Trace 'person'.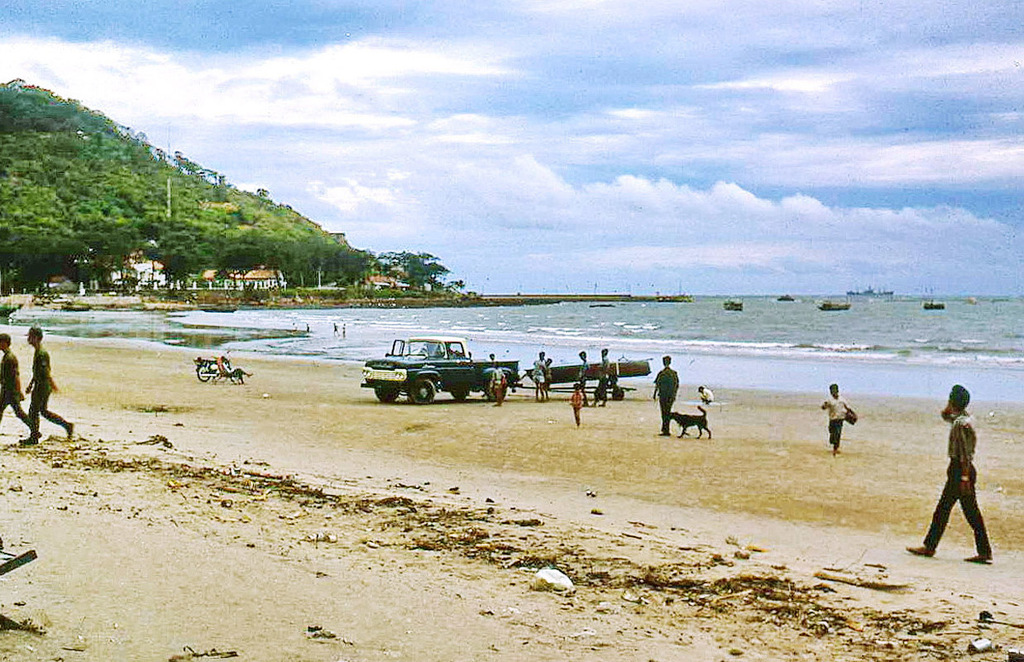
Traced to x1=579 y1=355 x2=589 y2=378.
